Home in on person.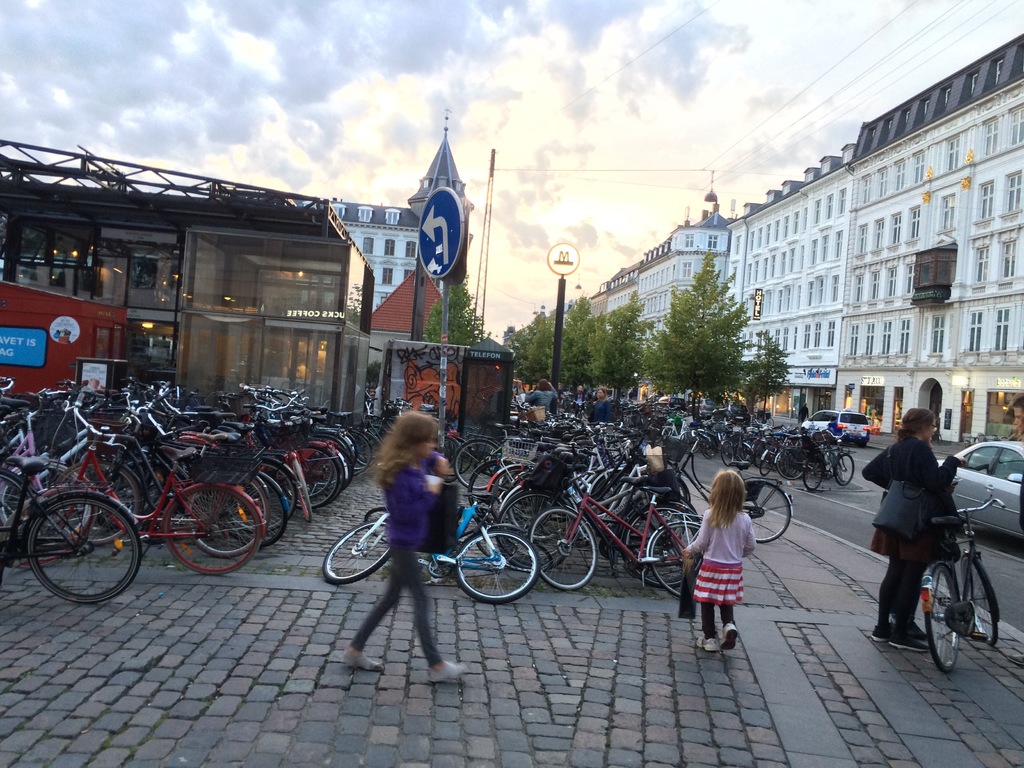
Homed in at <box>681,468,752,651</box>.
